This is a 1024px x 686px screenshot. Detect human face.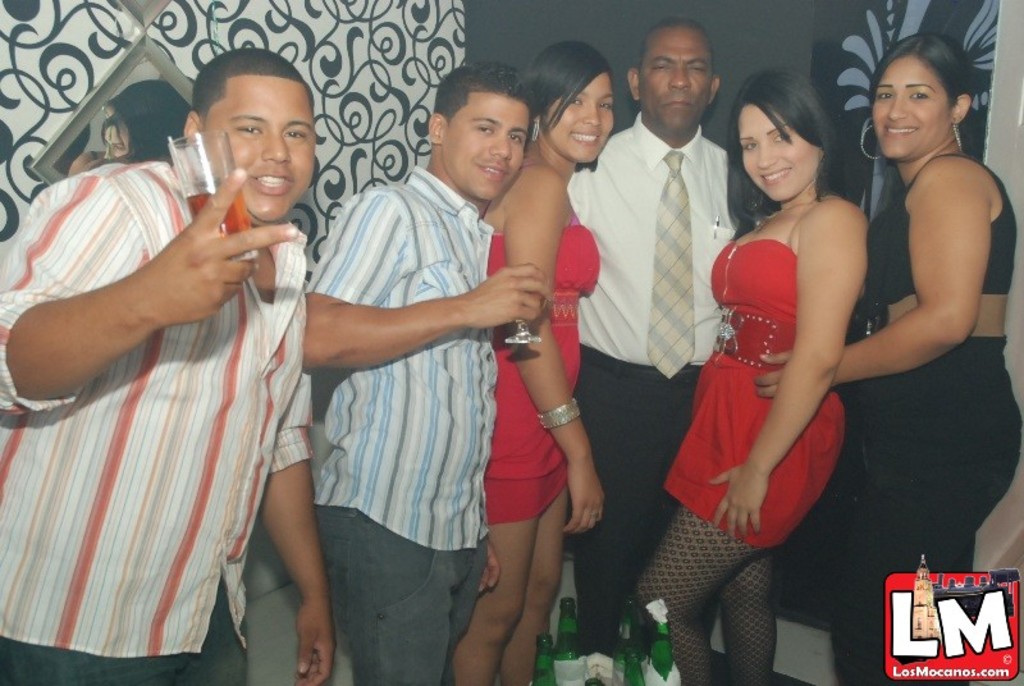
locate(205, 74, 320, 220).
